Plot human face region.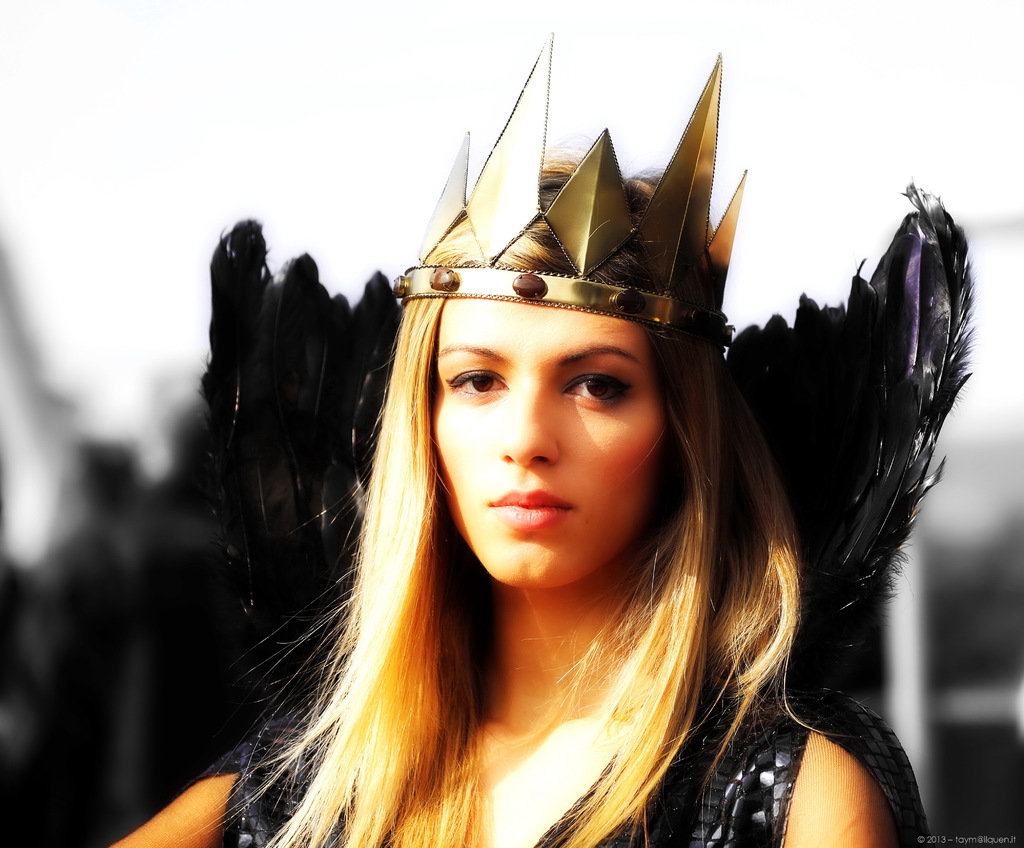
Plotted at 434:300:665:584.
